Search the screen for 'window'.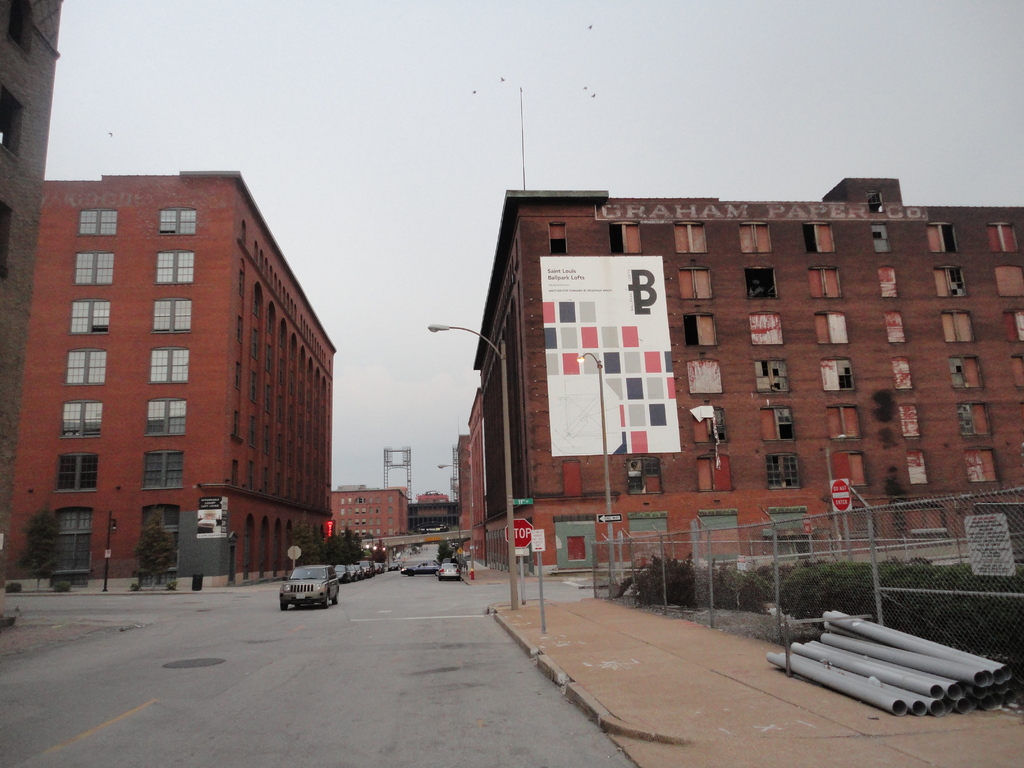
Found at bbox(77, 247, 115, 279).
